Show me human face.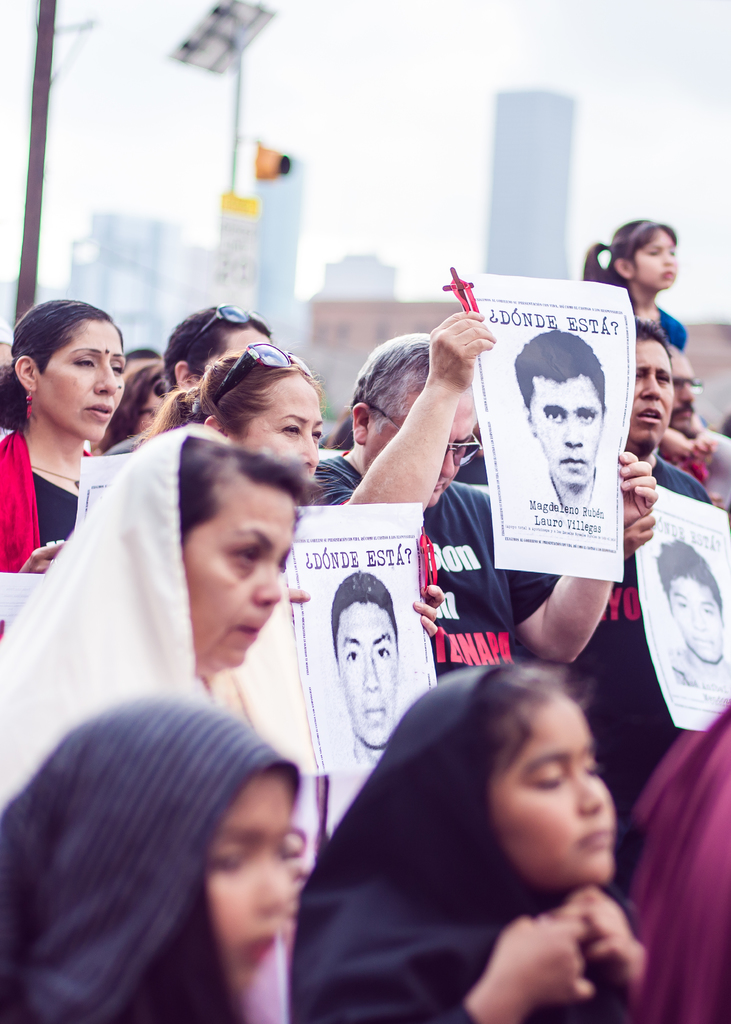
human face is here: bbox=(636, 225, 676, 285).
